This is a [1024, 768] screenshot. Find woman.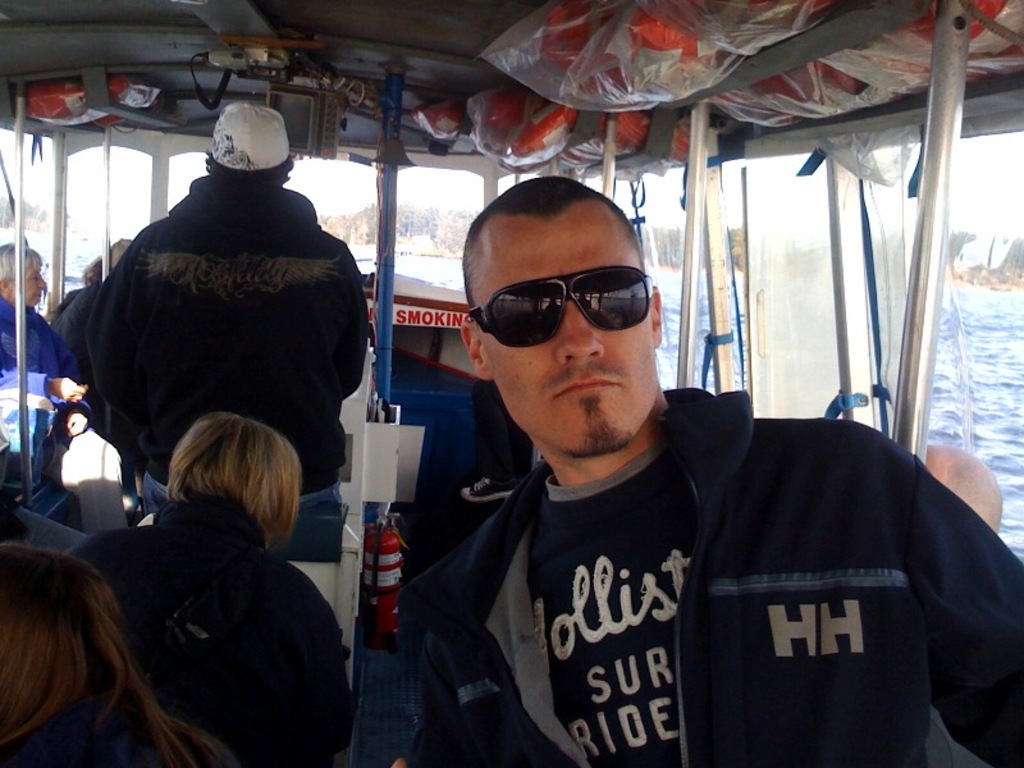
Bounding box: 0,517,253,767.
